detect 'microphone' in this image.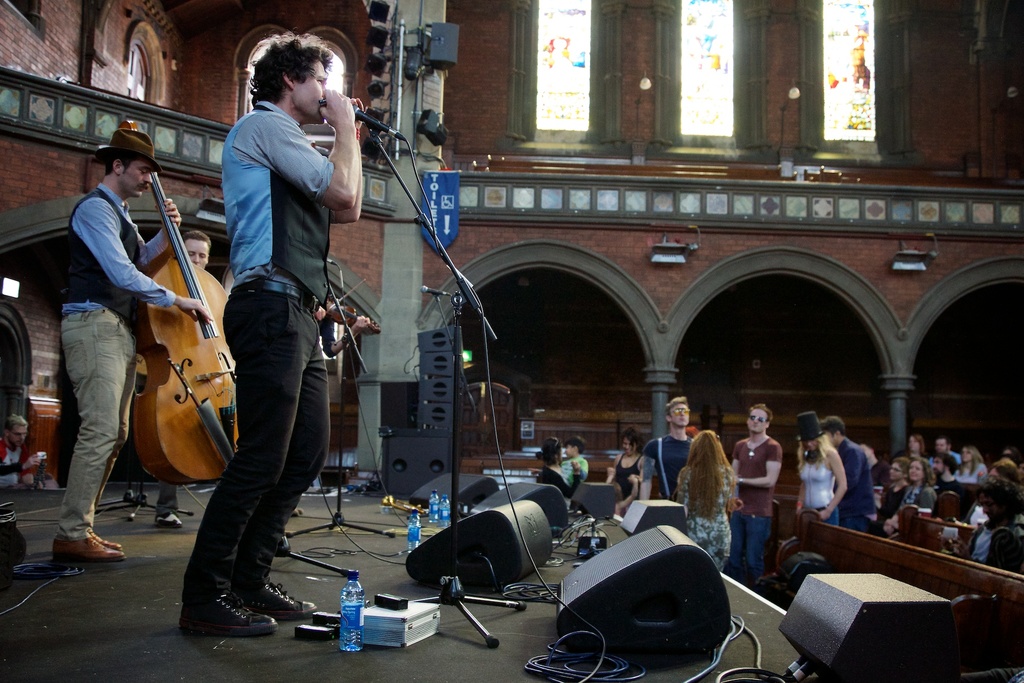
Detection: [318, 79, 399, 148].
